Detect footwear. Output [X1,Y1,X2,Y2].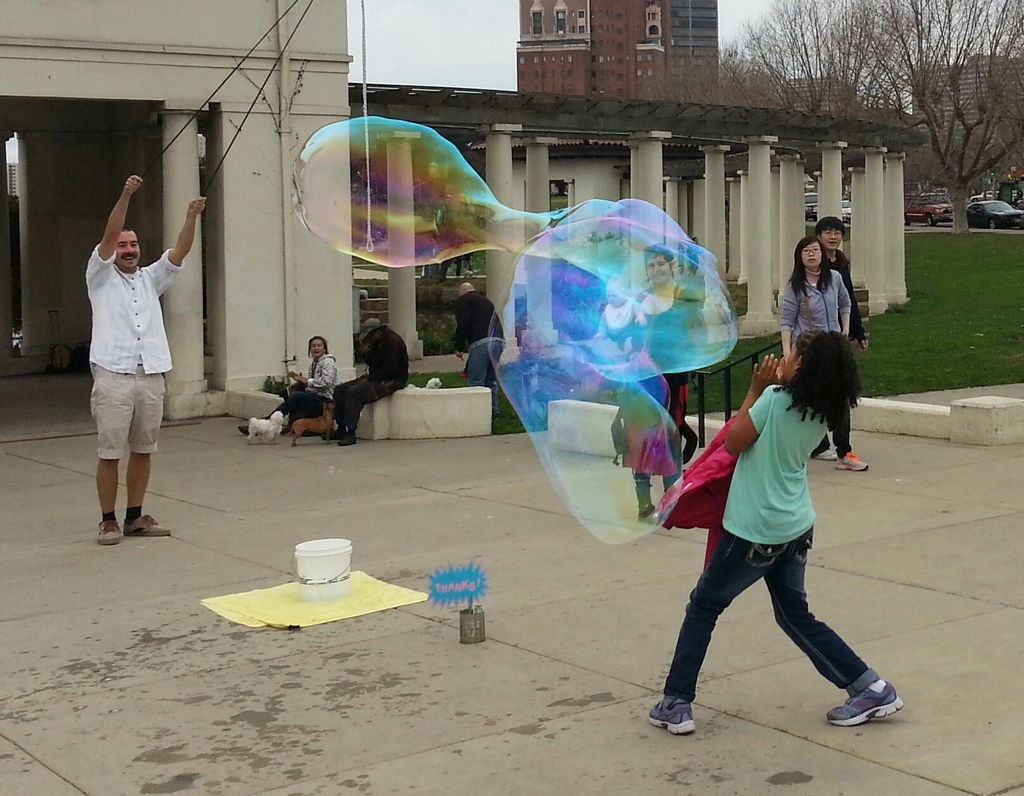
[236,425,255,433].
